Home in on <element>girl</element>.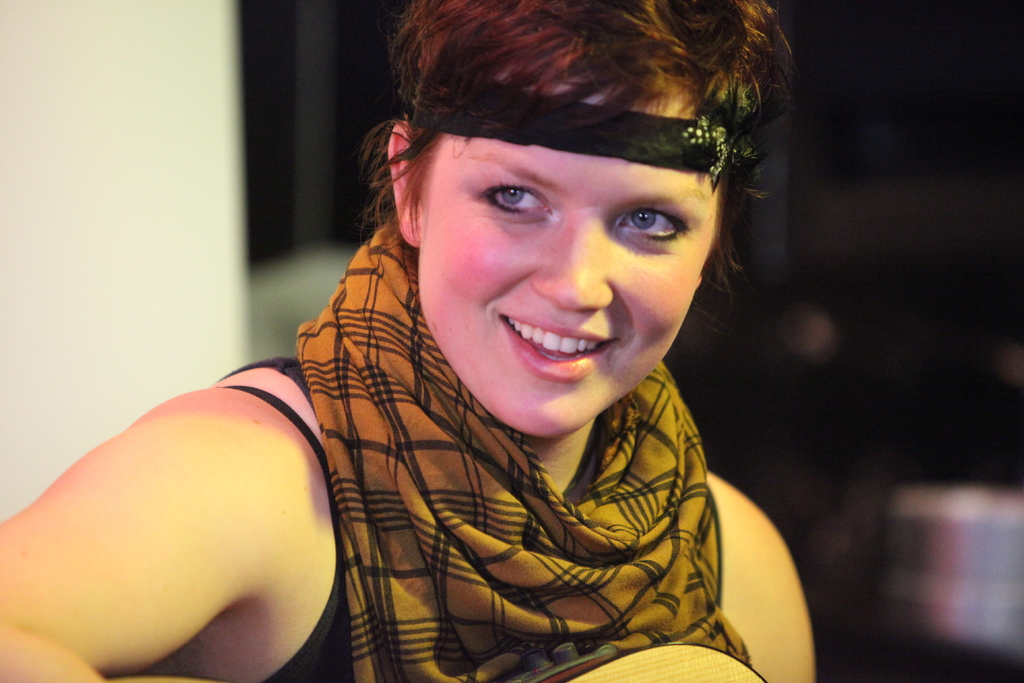
Homed in at 0:0:819:682.
